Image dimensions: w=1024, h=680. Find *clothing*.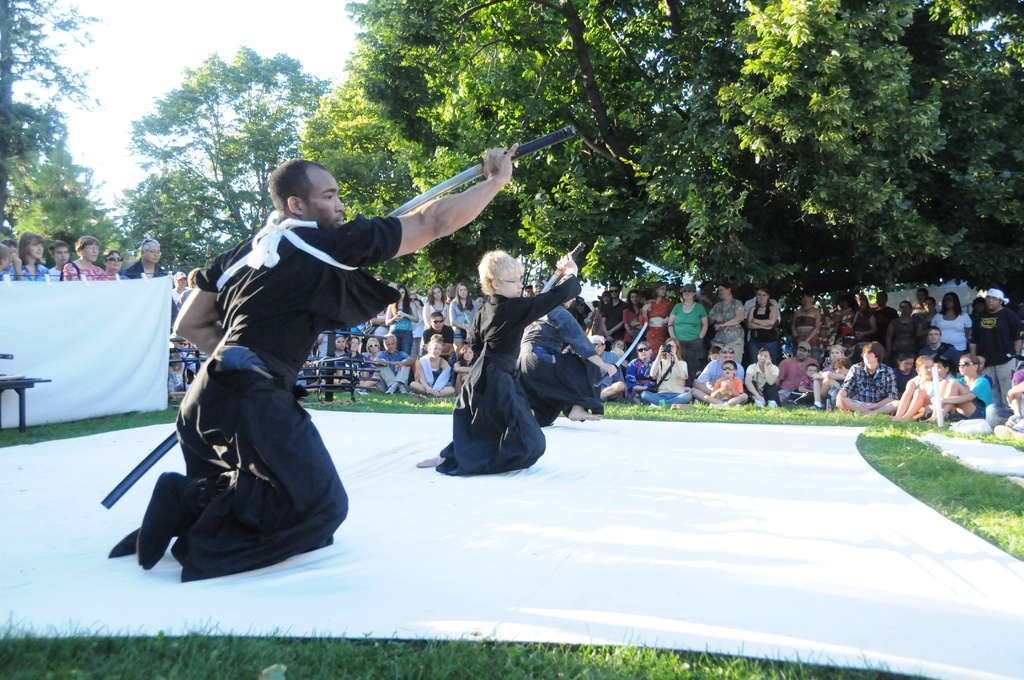
{"x1": 746, "y1": 351, "x2": 781, "y2": 403}.
